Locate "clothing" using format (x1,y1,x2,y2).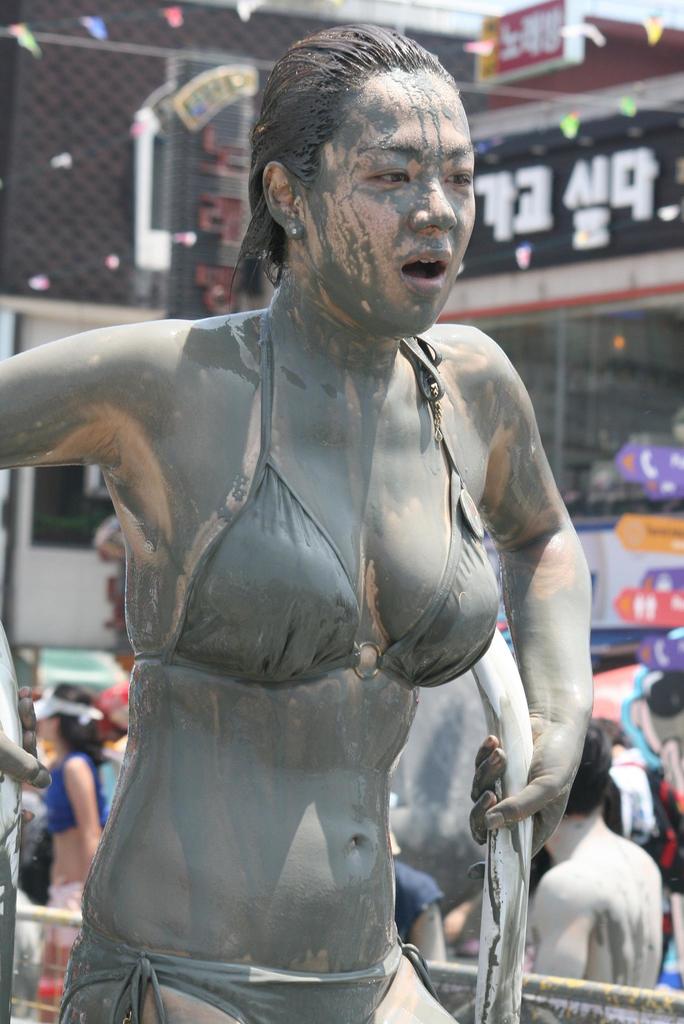
(42,748,121,908).
